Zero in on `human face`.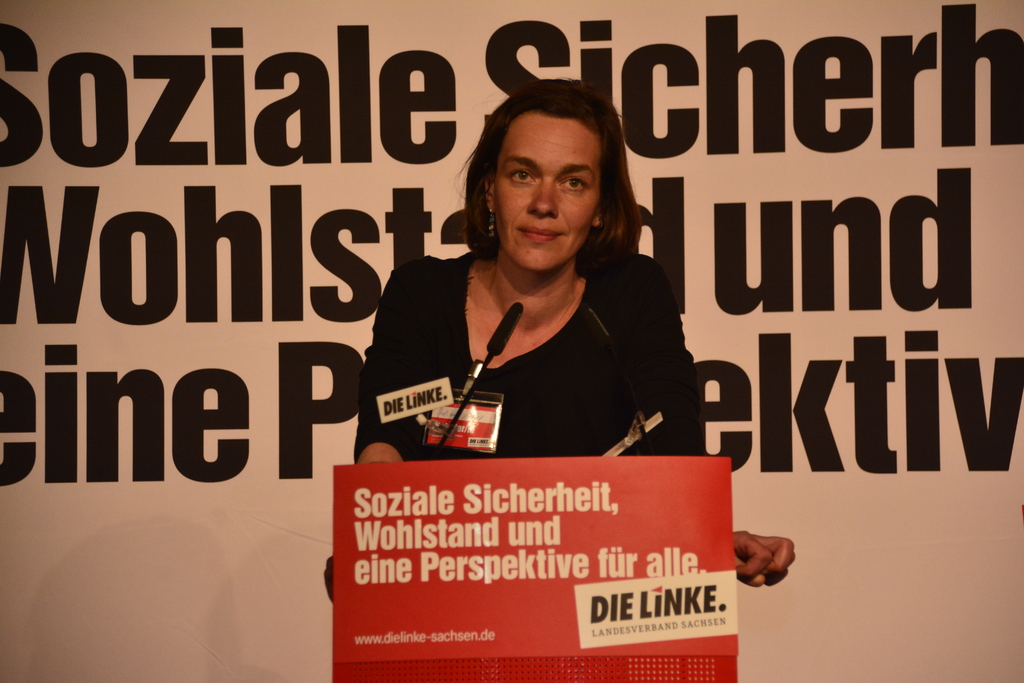
Zeroed in: bbox(491, 123, 598, 261).
